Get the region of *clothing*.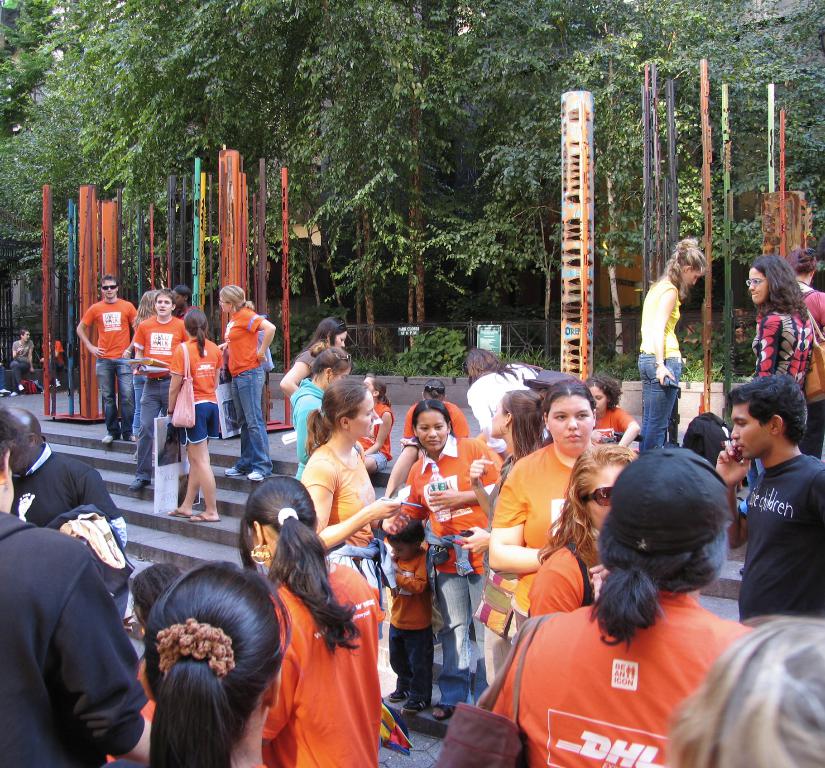
select_region(731, 450, 824, 634).
